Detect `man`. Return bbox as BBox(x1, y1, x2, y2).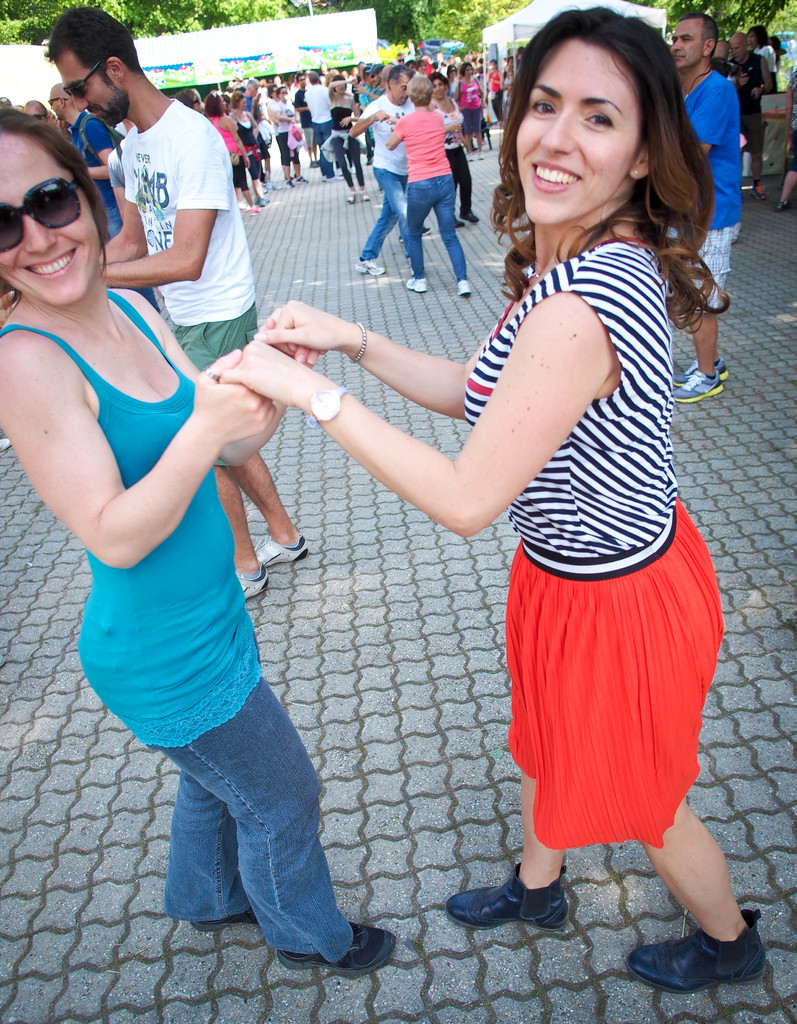
BBox(664, 19, 739, 405).
